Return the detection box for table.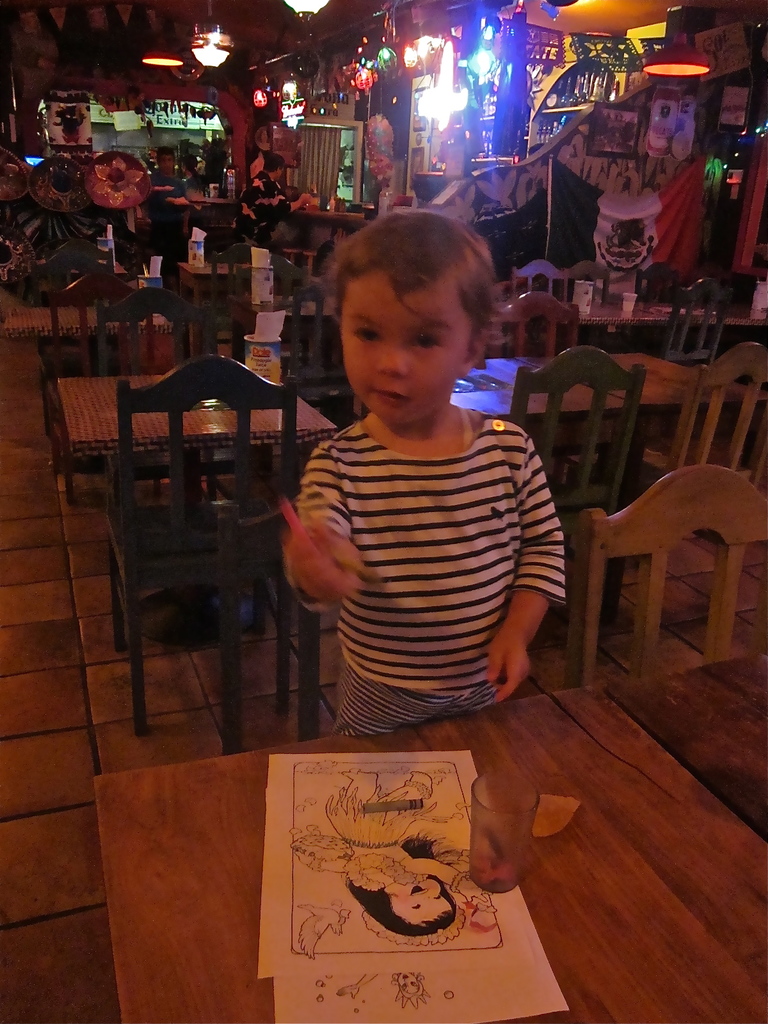
[271,293,767,348].
